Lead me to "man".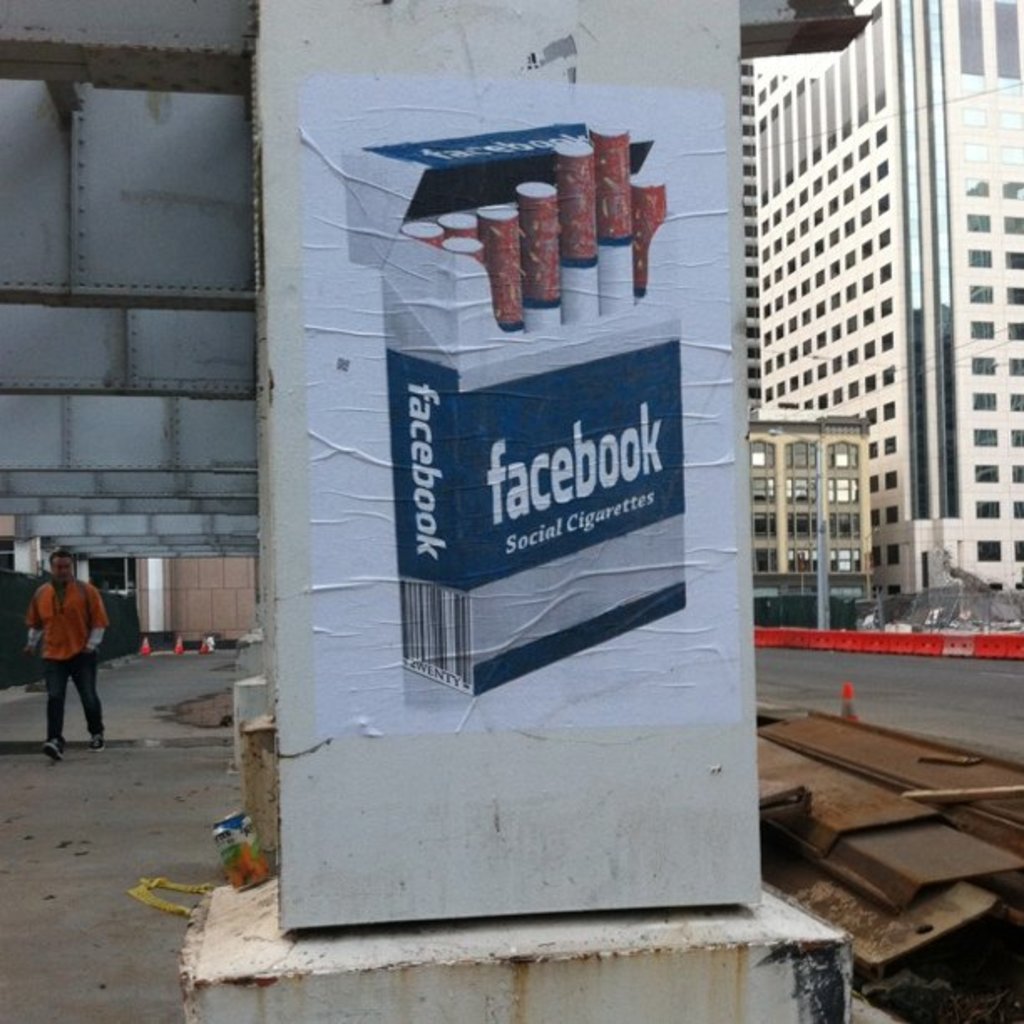
Lead to bbox(12, 545, 95, 755).
